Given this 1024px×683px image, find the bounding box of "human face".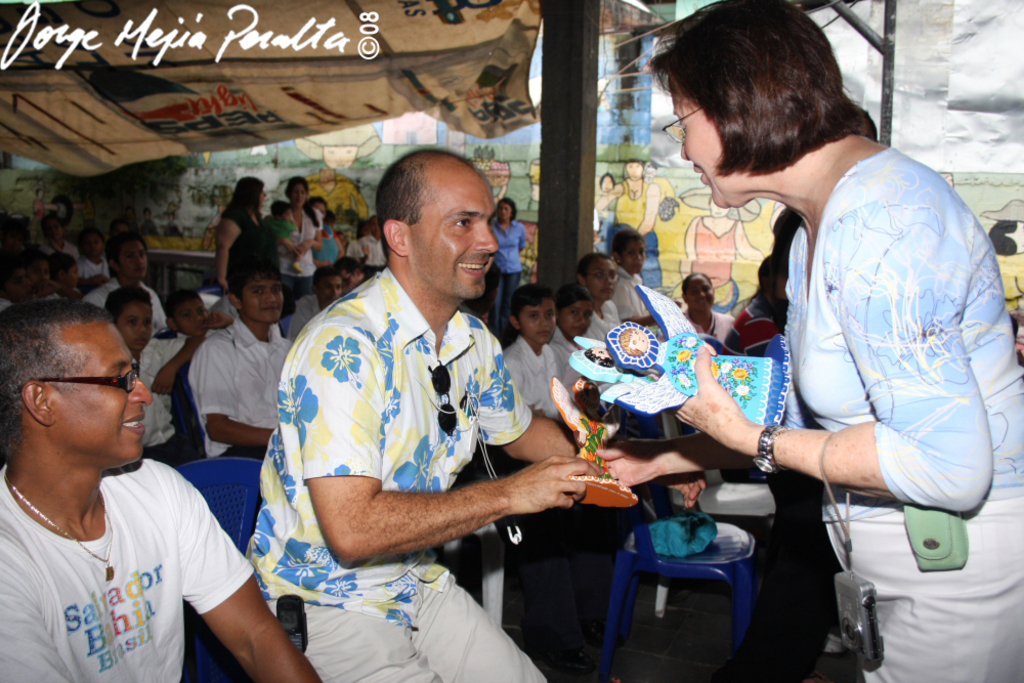
598, 176, 615, 194.
